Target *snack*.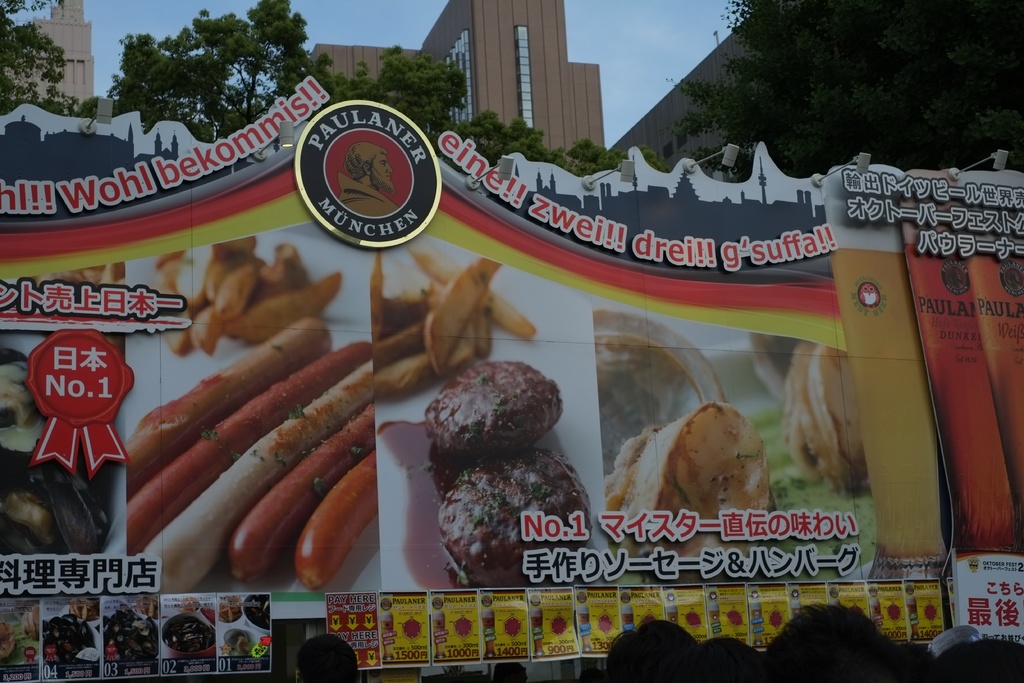
Target region: 21, 606, 40, 643.
